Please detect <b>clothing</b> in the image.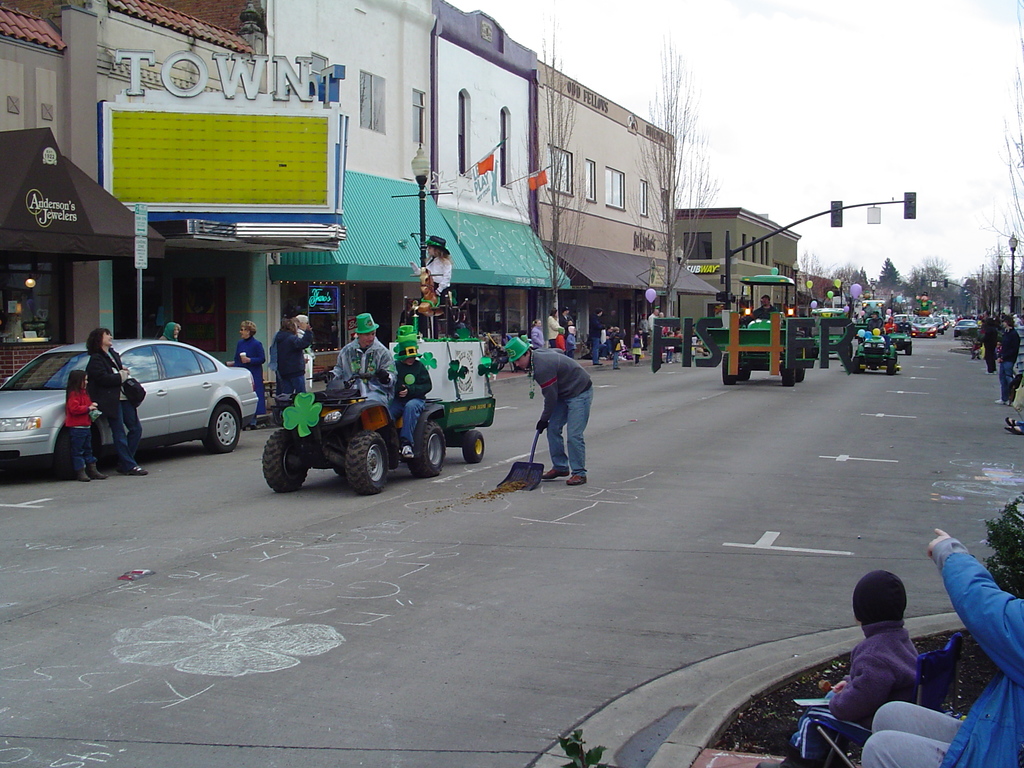
left=332, top=336, right=394, bottom=383.
